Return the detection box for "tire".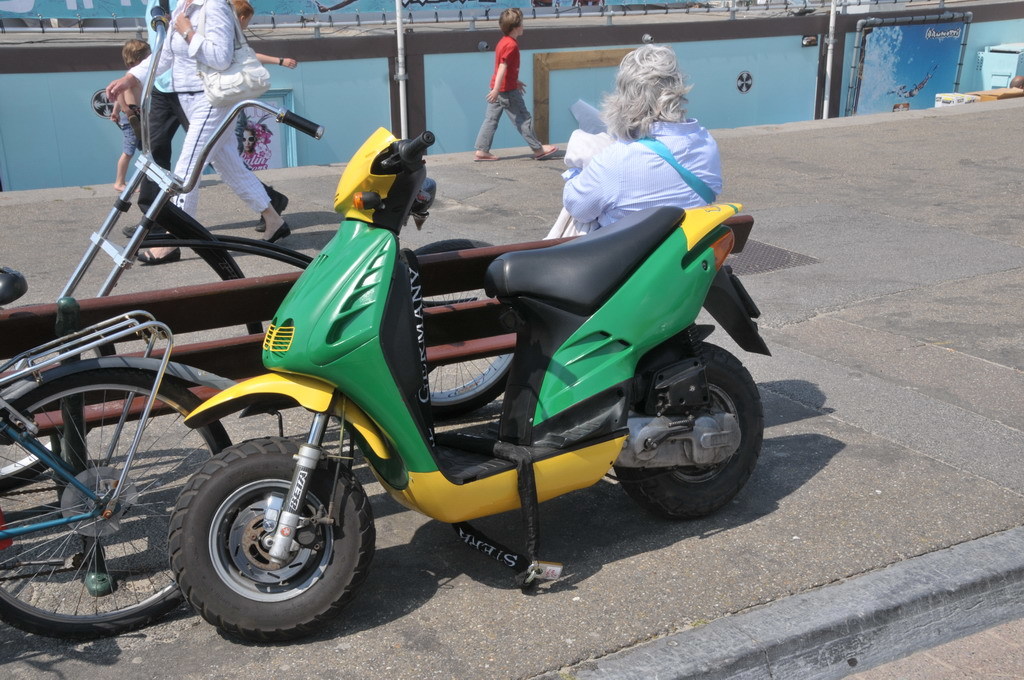
0, 330, 116, 491.
